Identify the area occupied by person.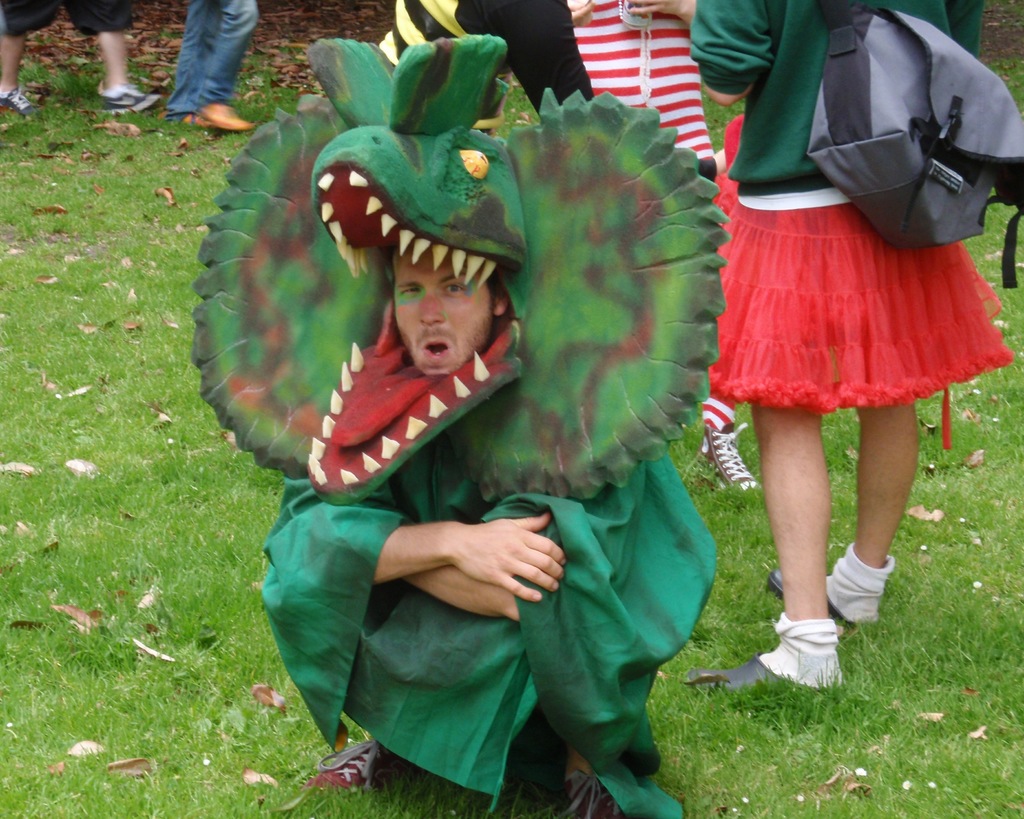
Area: left=630, top=0, right=1023, bottom=711.
